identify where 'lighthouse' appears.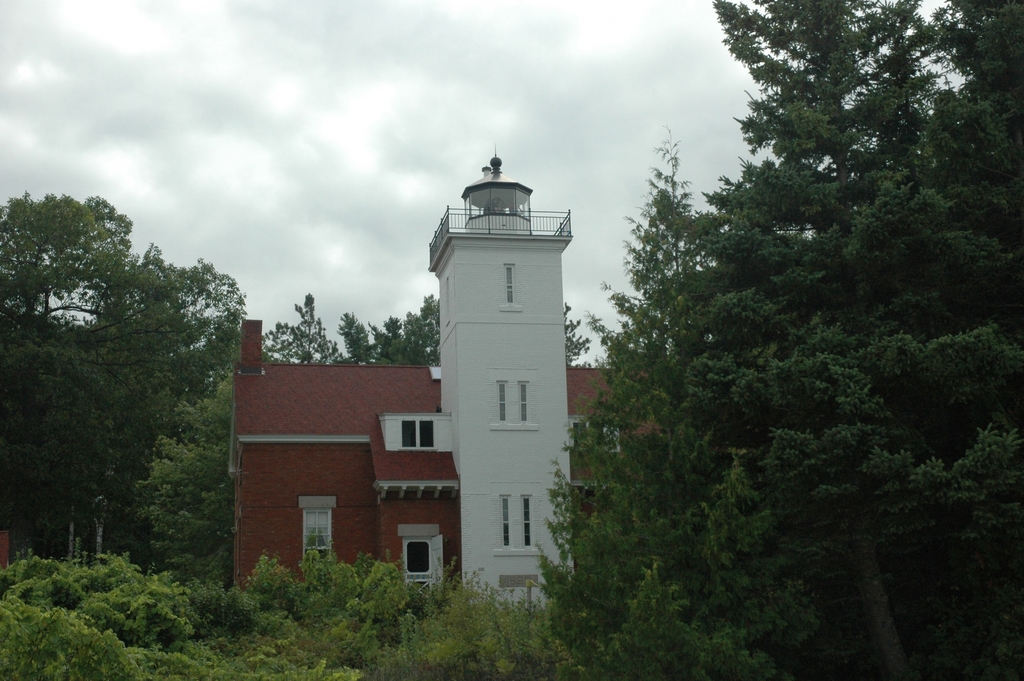
Appears at [367, 140, 599, 557].
